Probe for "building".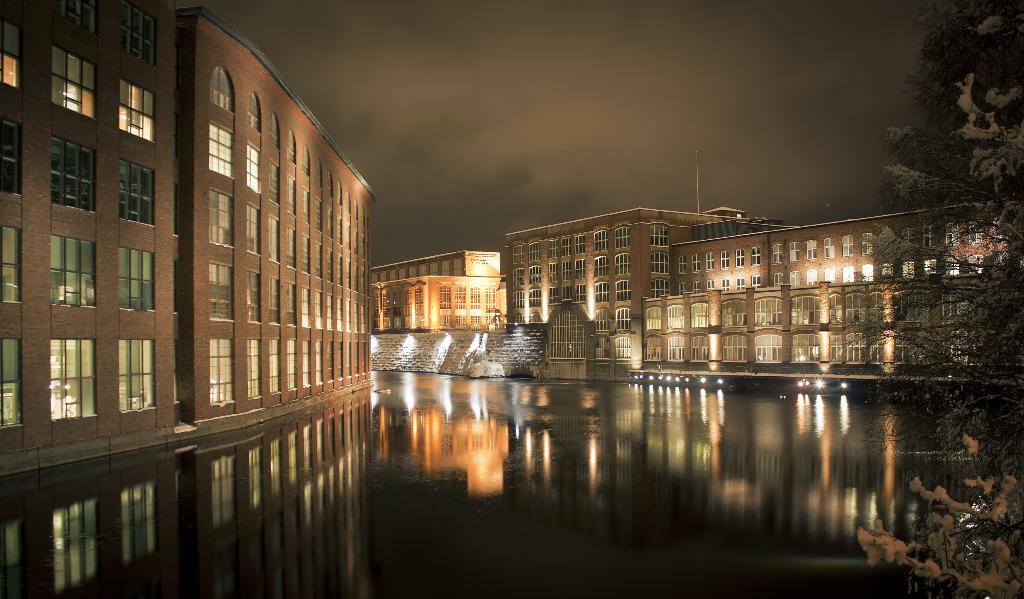
Probe result: 175 3 376 432.
